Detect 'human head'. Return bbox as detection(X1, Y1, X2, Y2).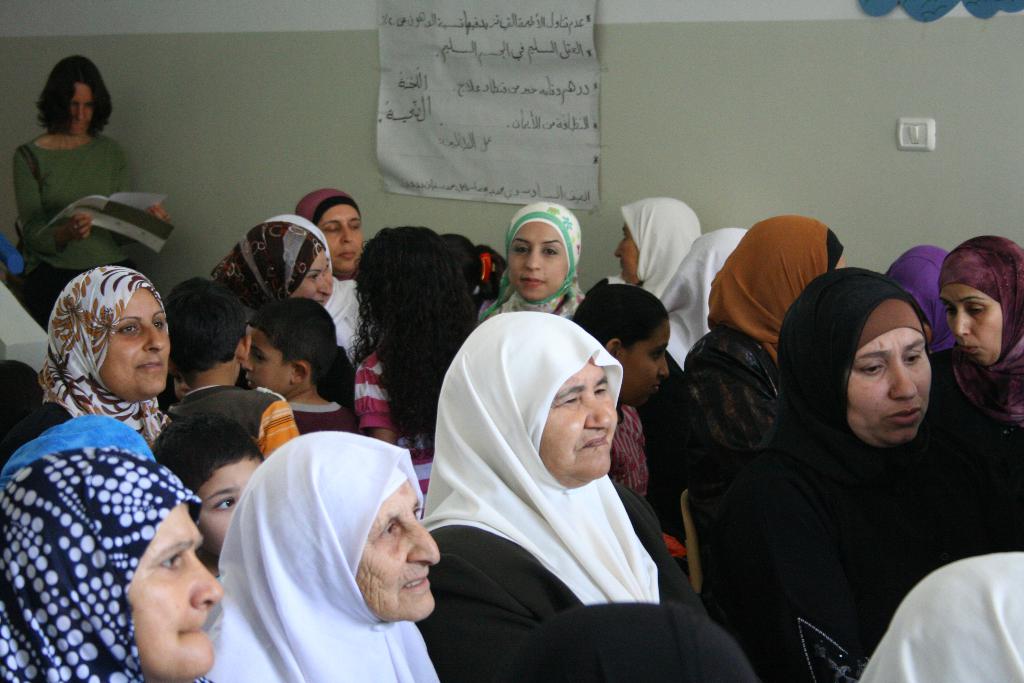
detection(437, 309, 618, 490).
